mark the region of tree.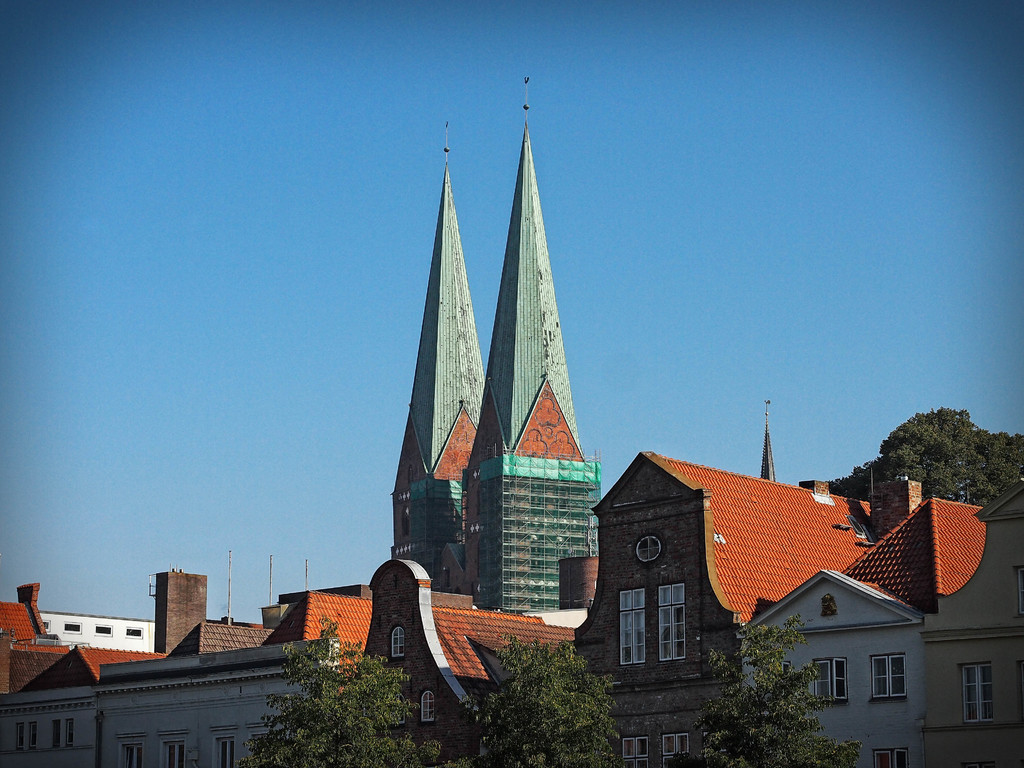
Region: [232,611,457,767].
